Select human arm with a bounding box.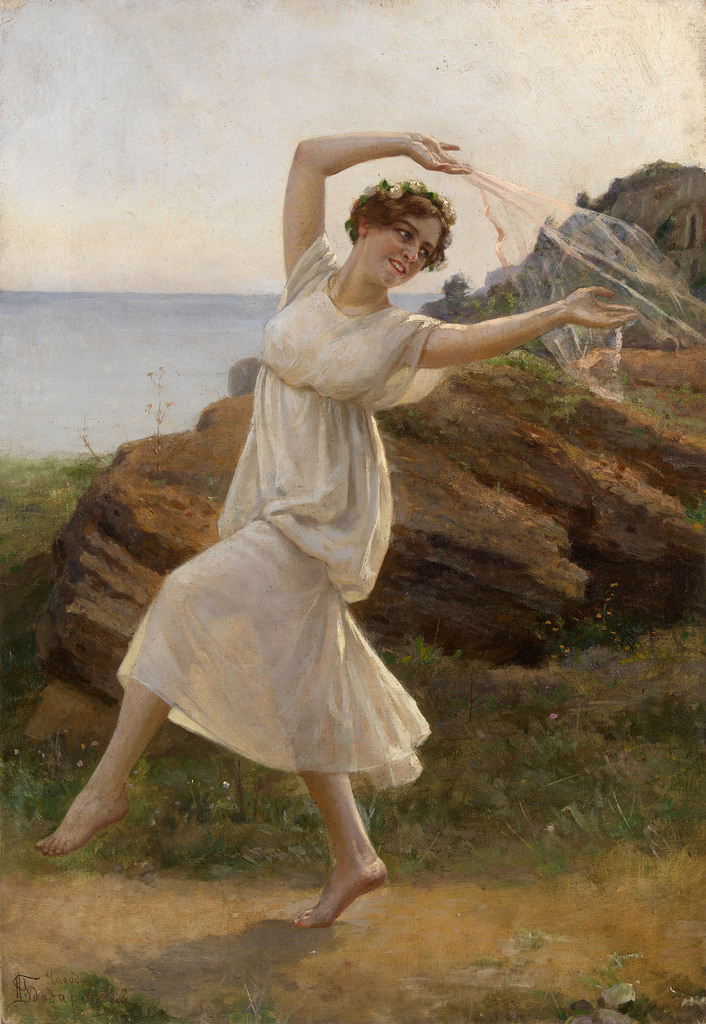
x1=395, y1=278, x2=653, y2=392.
